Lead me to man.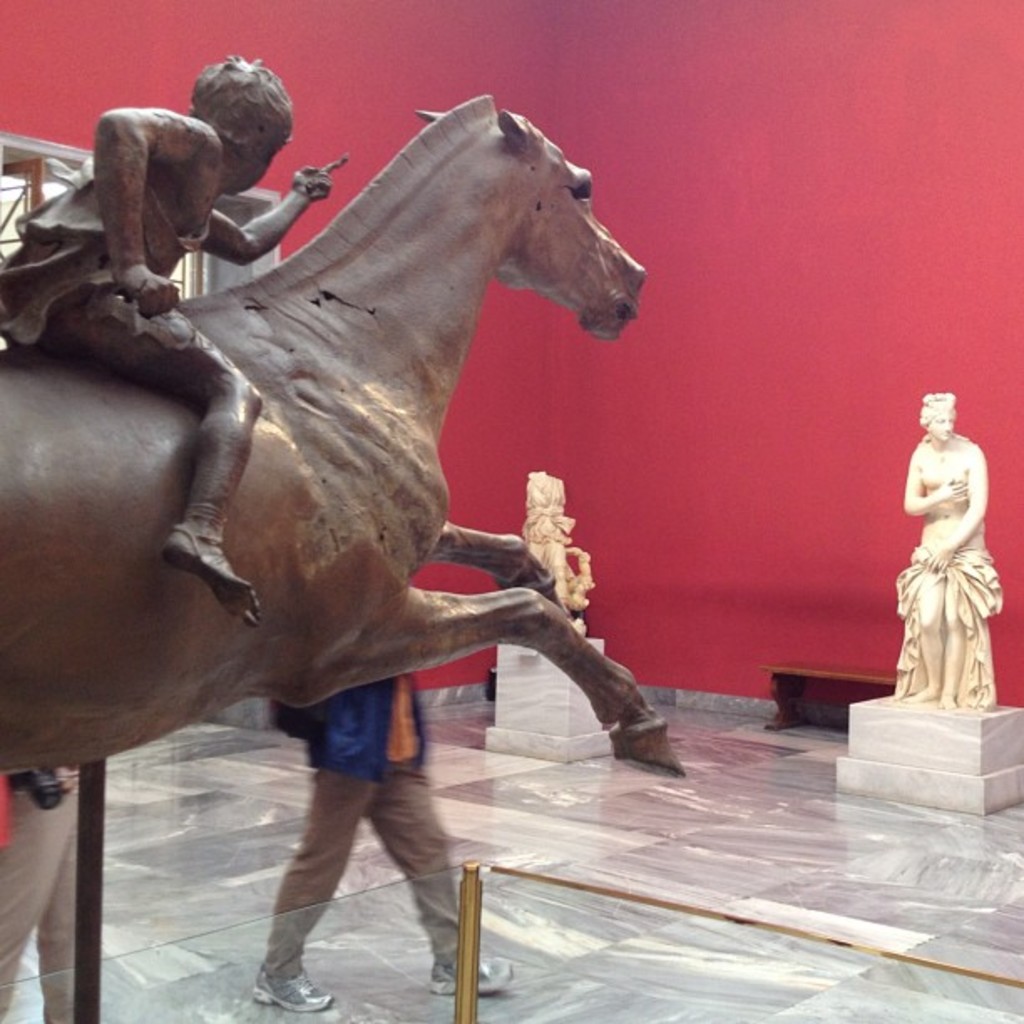
Lead to x1=885, y1=388, x2=1016, y2=716.
